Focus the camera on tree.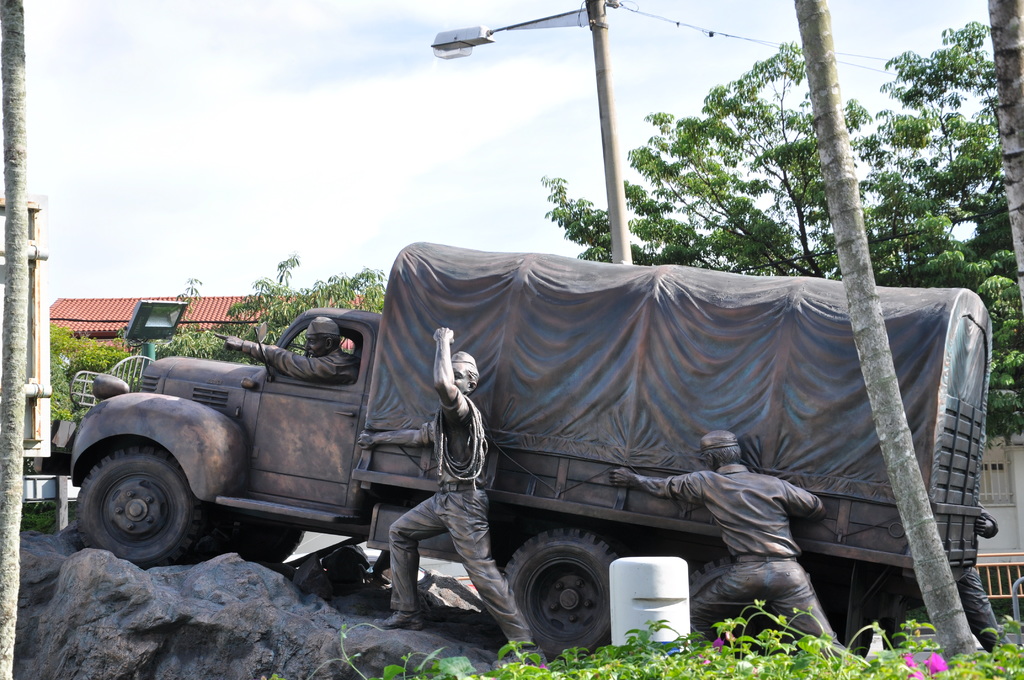
Focus region: (left=797, top=0, right=976, bottom=679).
